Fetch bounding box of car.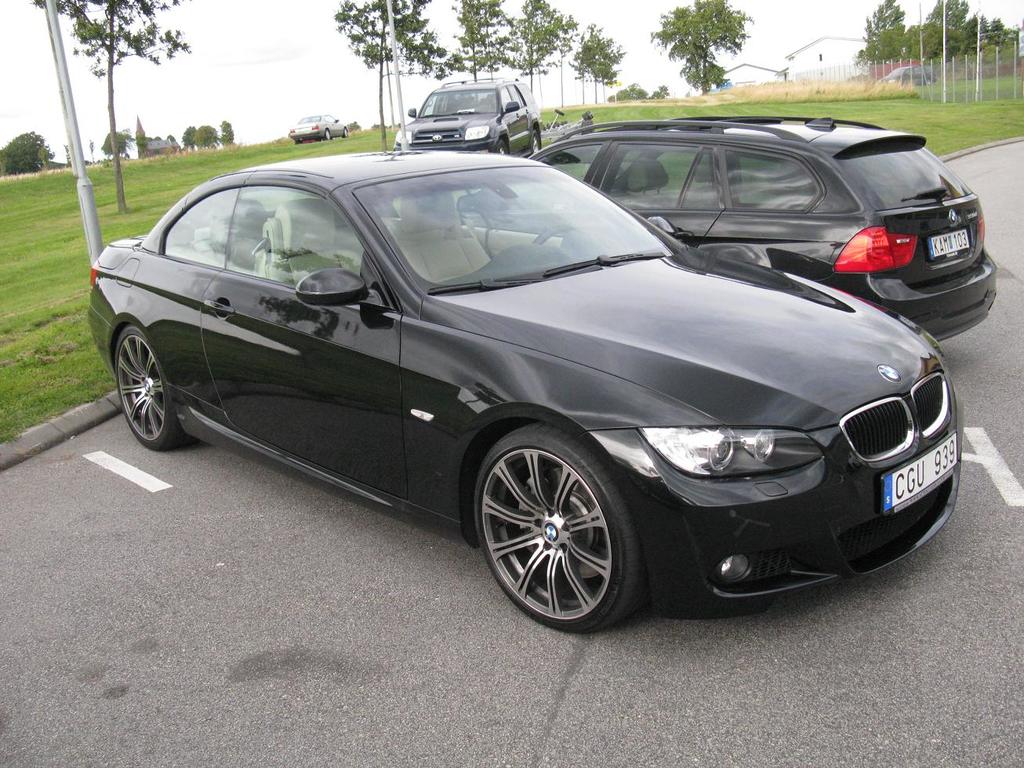
Bbox: (left=89, top=147, right=966, bottom=634).
